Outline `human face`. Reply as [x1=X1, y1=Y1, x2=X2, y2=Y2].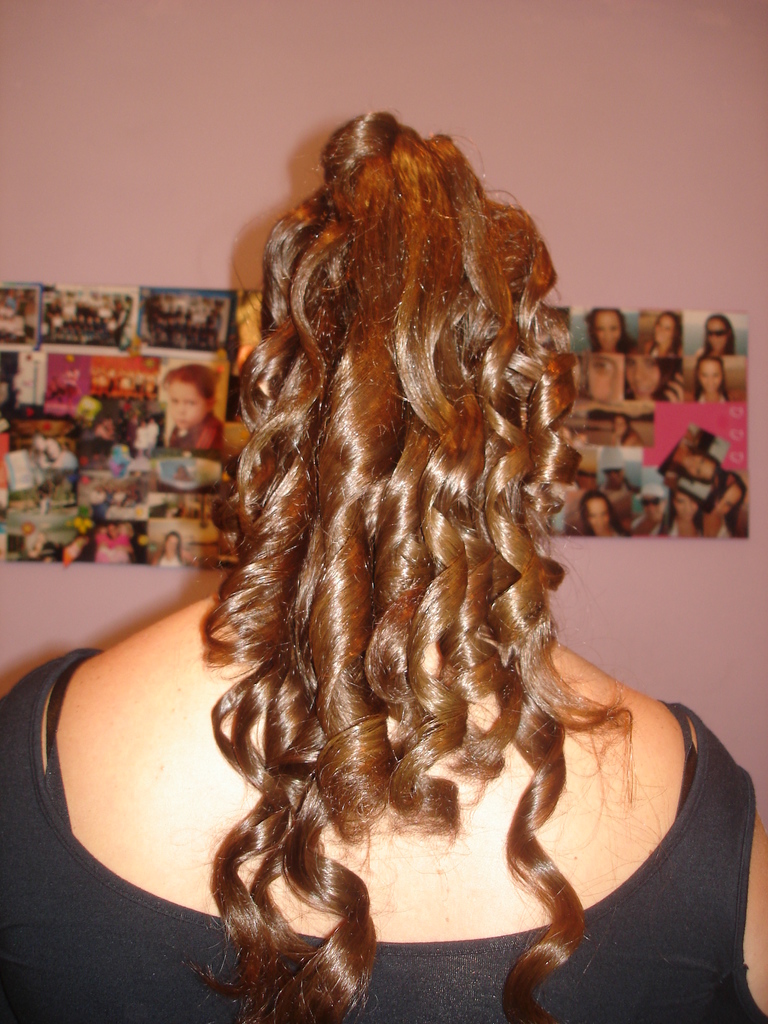
[x1=575, y1=489, x2=620, y2=526].
